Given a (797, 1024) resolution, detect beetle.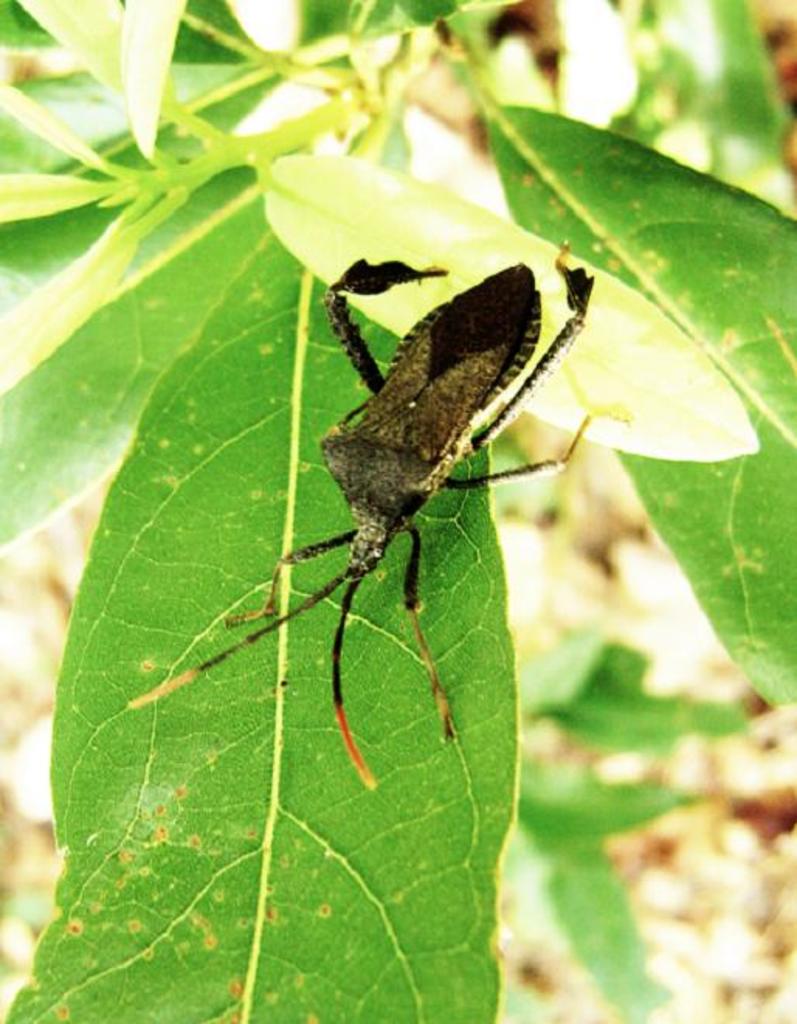
pyautogui.locateOnScreen(233, 220, 628, 780).
